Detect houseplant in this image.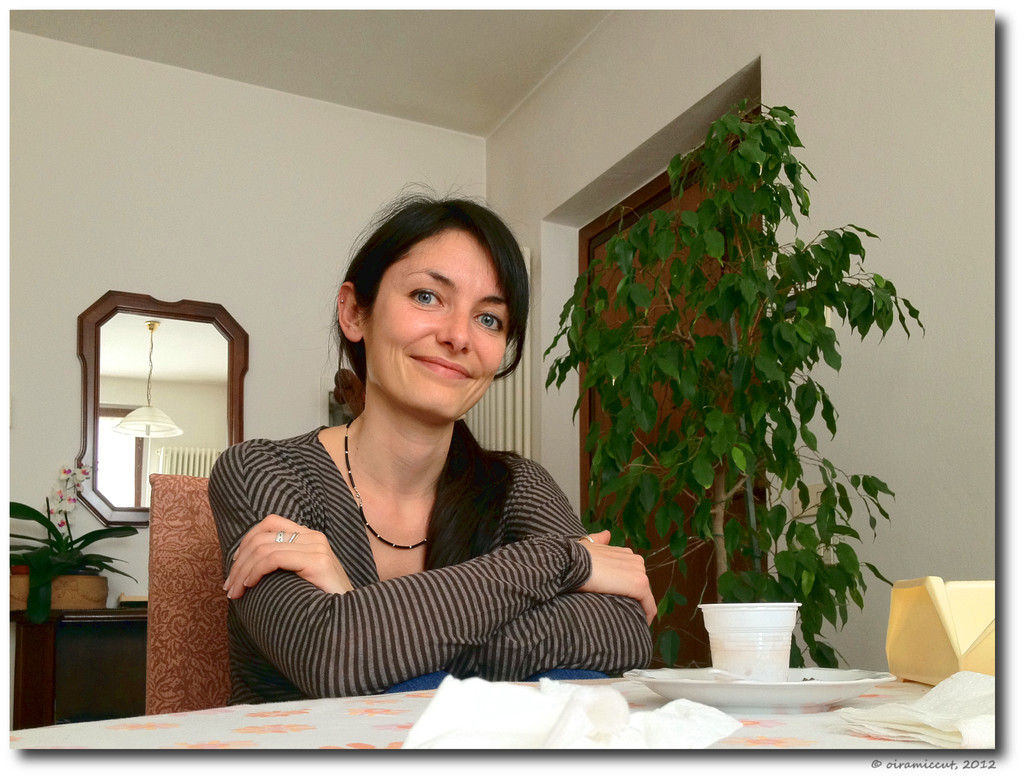
Detection: bbox=[540, 102, 950, 676].
